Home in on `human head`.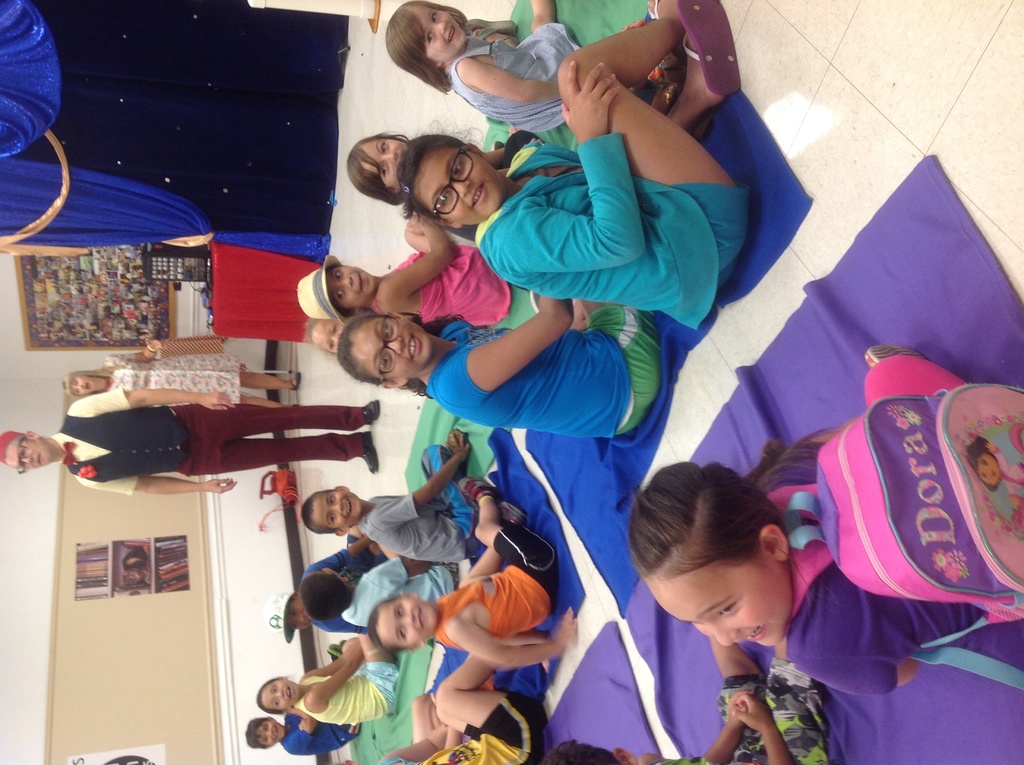
Homed in at x1=397 y1=134 x2=504 y2=227.
